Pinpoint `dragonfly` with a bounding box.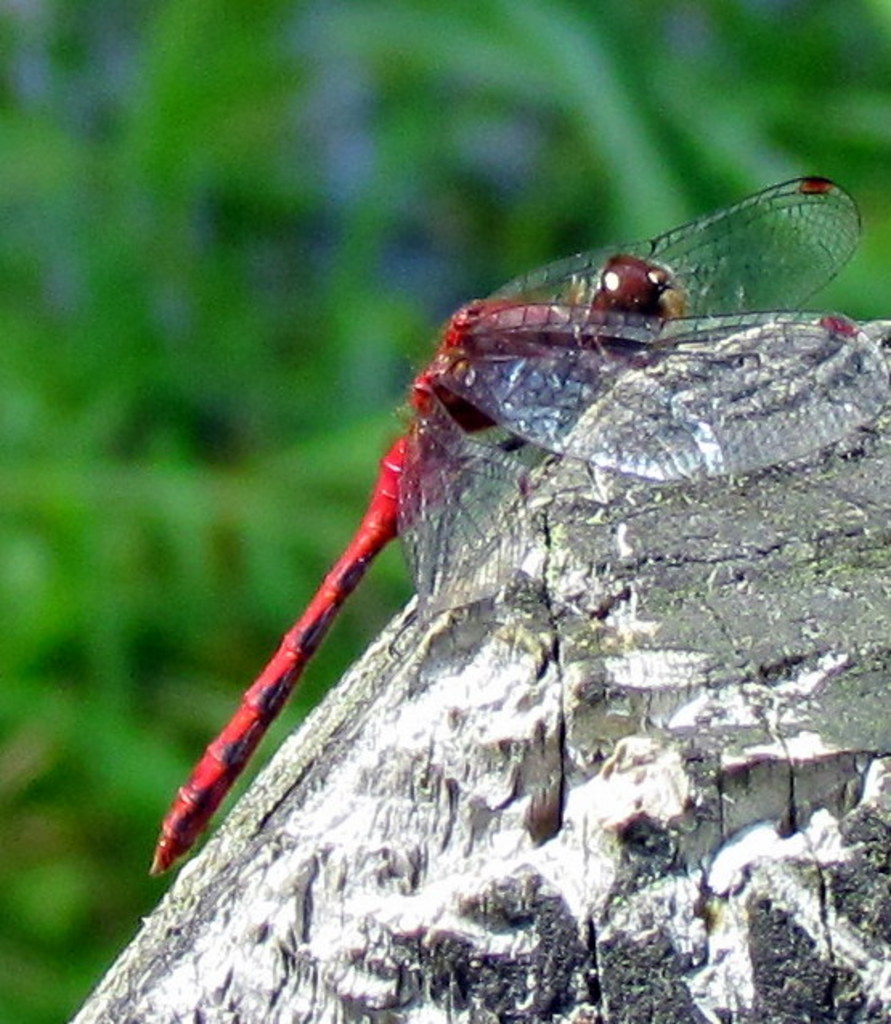
151:167:889:883.
